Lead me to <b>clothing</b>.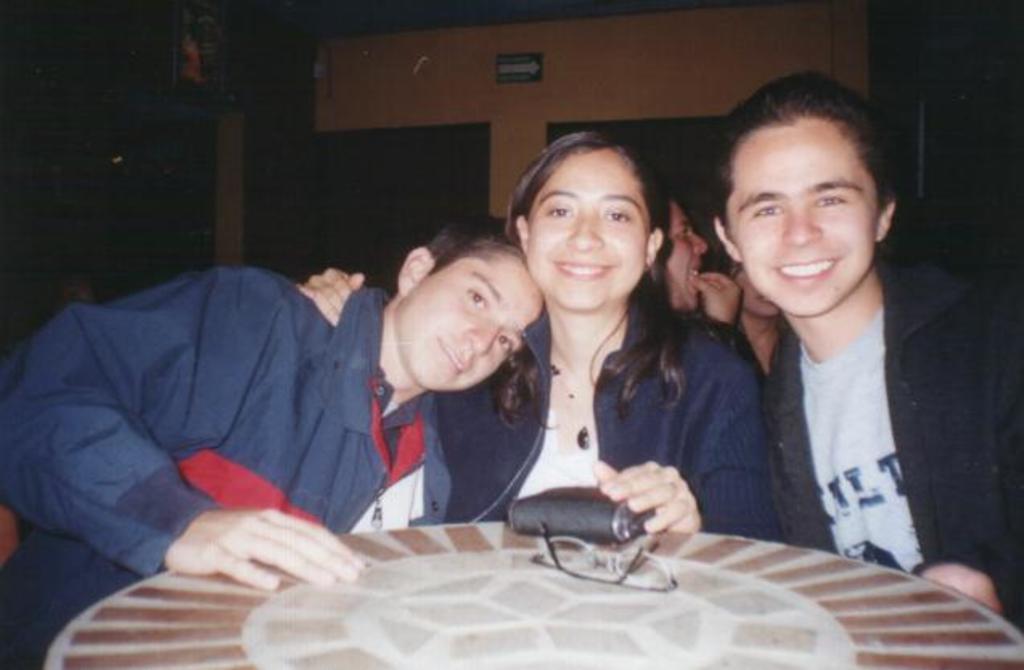
Lead to x1=434, y1=264, x2=778, y2=545.
